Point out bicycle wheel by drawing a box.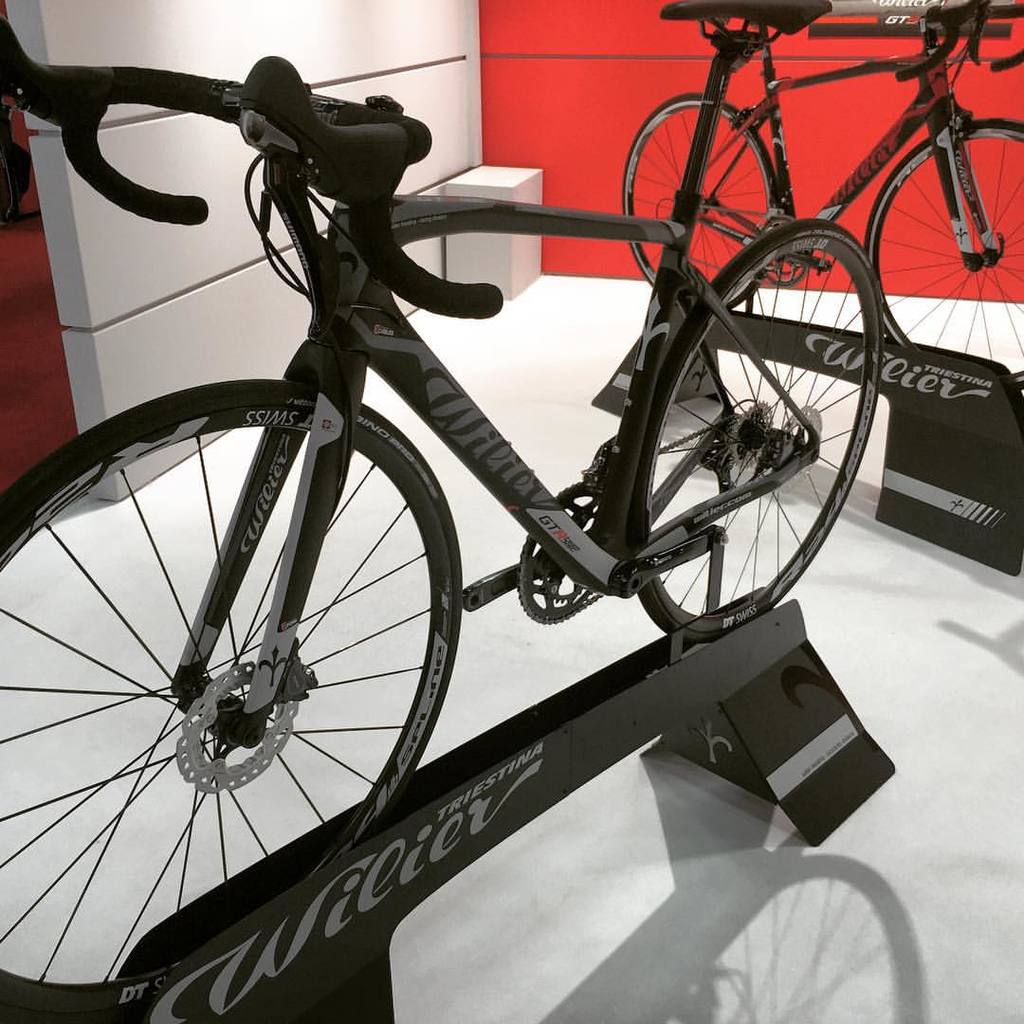
[627,218,884,645].
